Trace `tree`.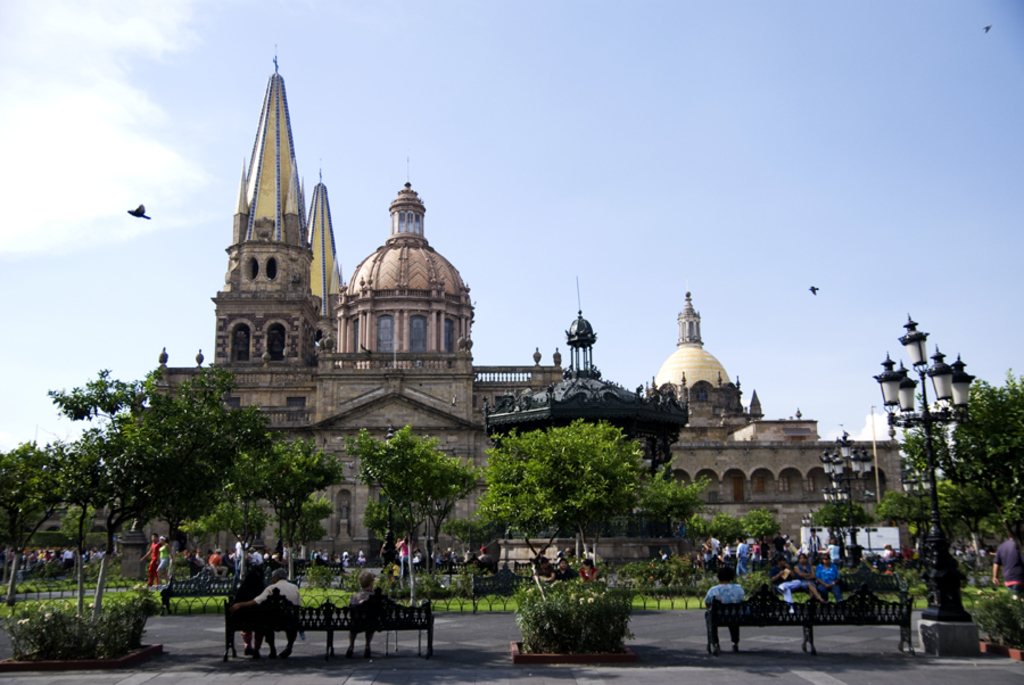
Traced to 737 509 775 547.
